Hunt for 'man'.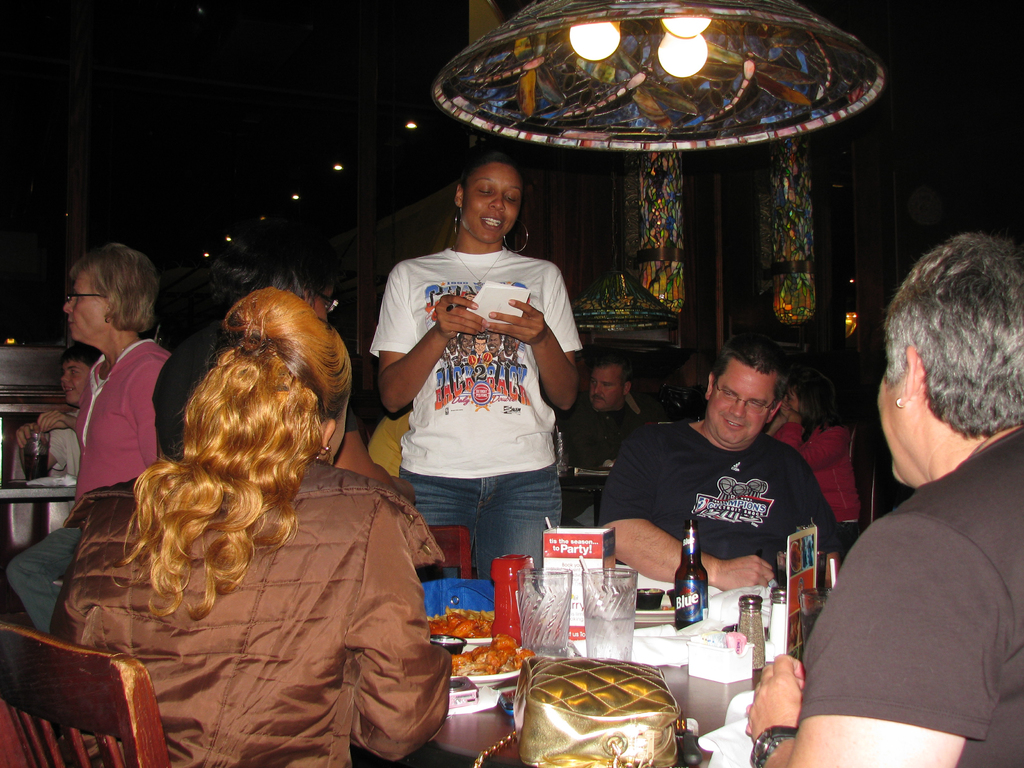
Hunted down at bbox(458, 332, 474, 357).
